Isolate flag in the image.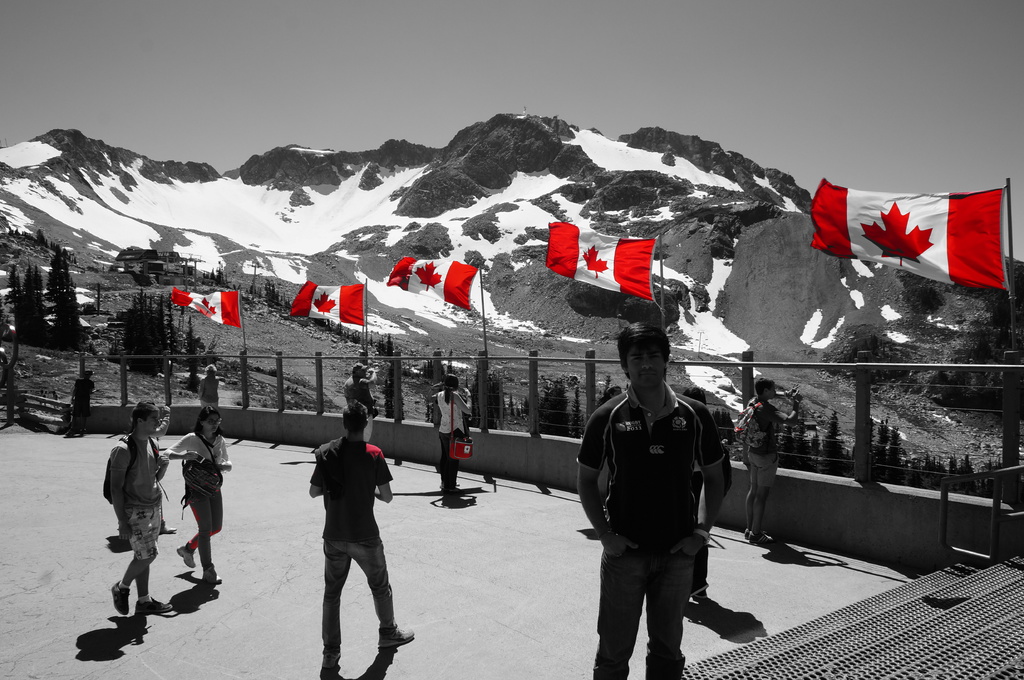
Isolated region: x1=816, y1=180, x2=986, y2=281.
